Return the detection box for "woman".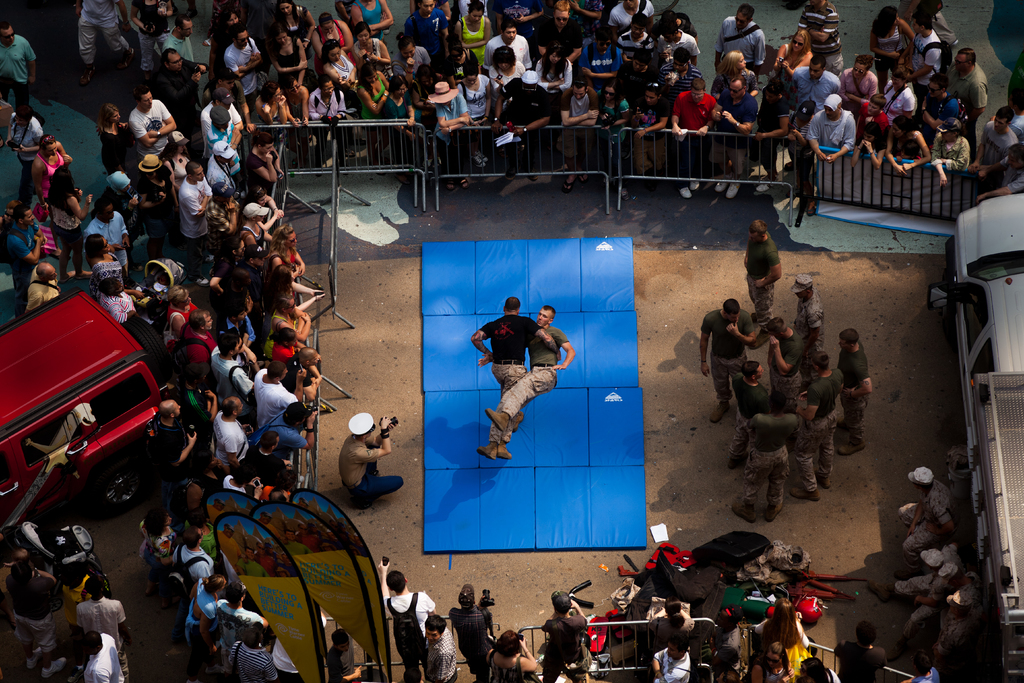
Rect(881, 108, 924, 179).
